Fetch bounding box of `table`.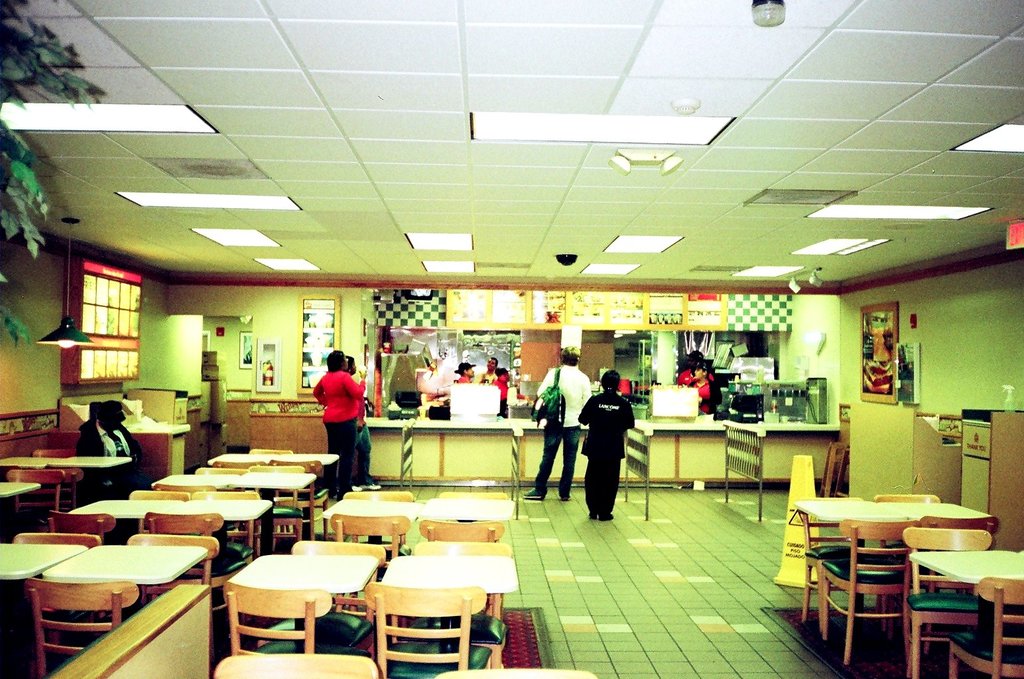
Bbox: crop(41, 544, 215, 597).
